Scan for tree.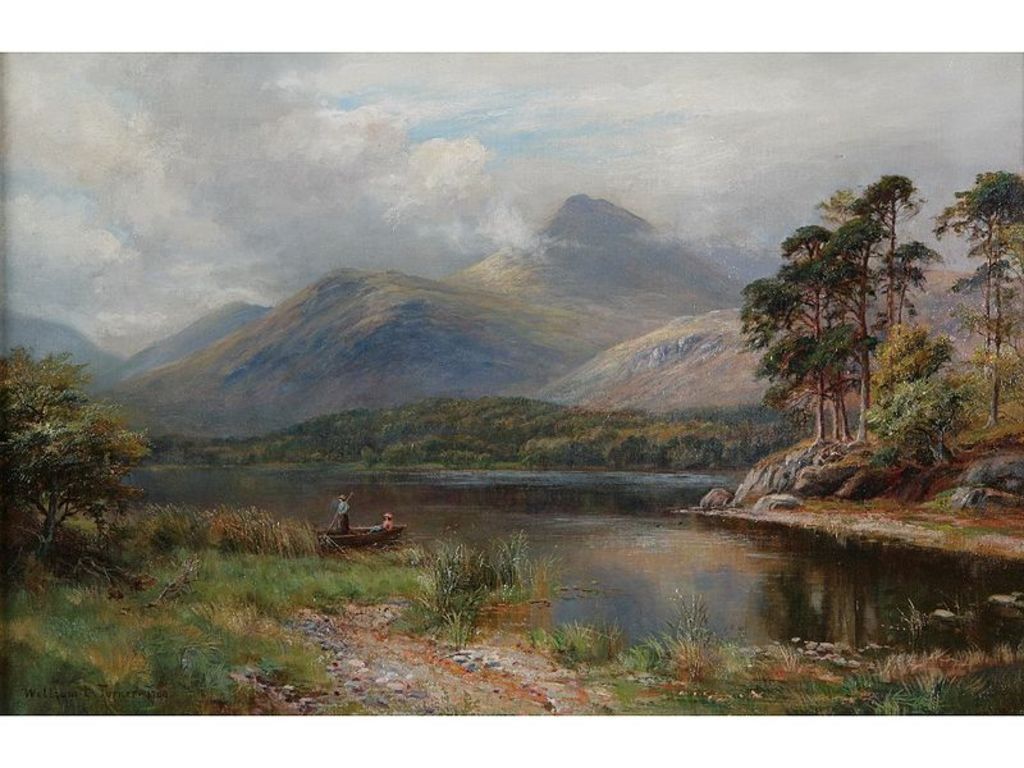
Scan result: 887, 319, 957, 385.
